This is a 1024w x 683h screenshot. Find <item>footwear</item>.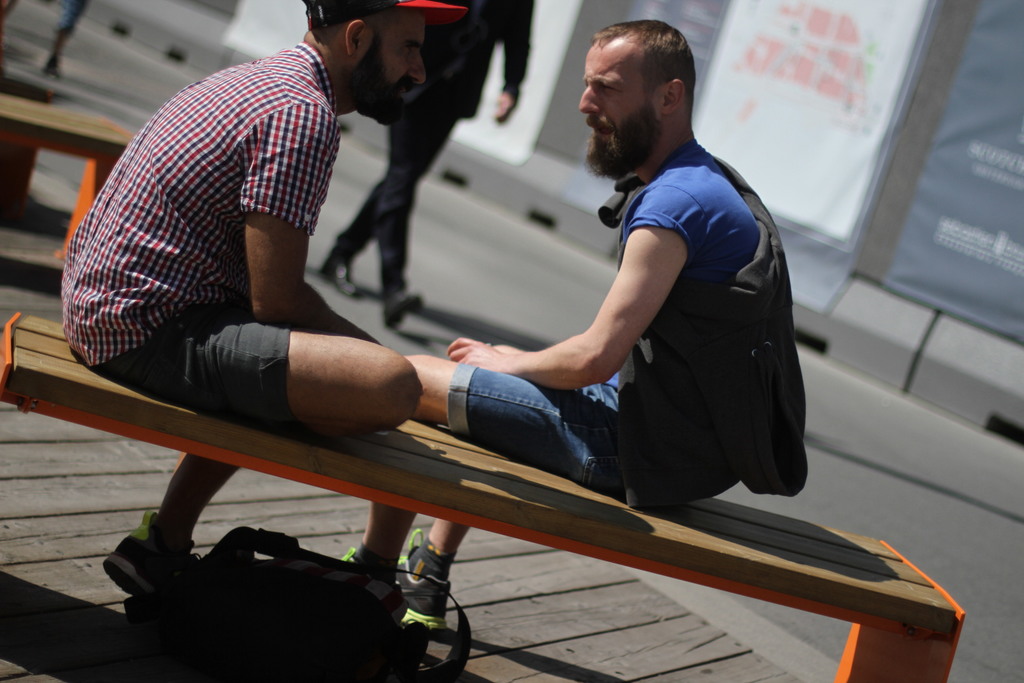
Bounding box: <bbox>381, 283, 427, 333</bbox>.
